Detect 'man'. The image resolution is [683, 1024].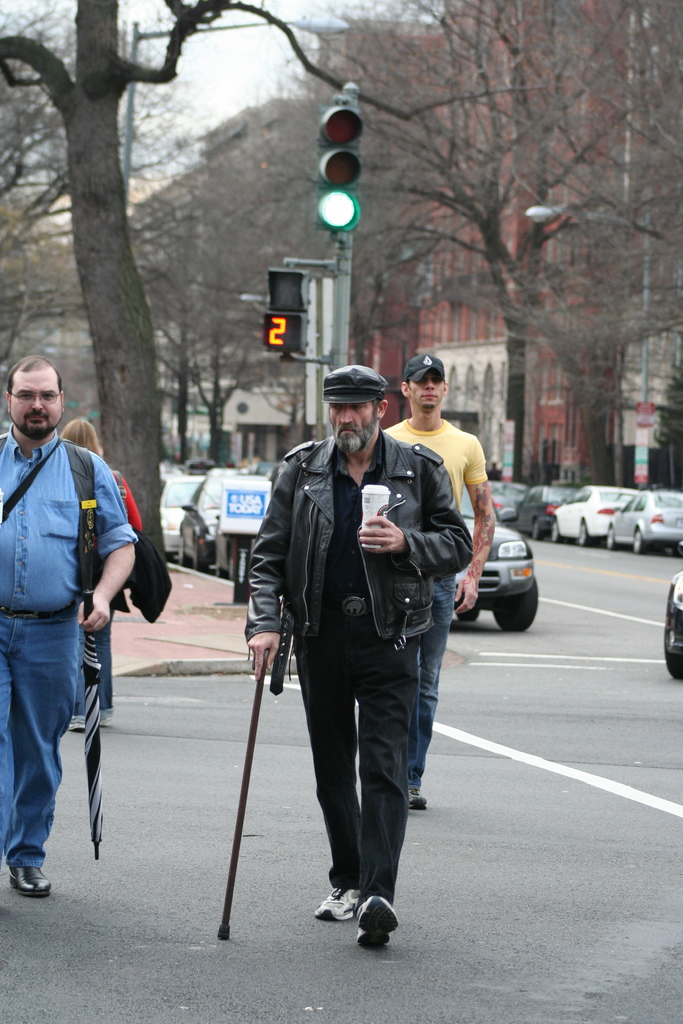
<bbox>243, 365, 461, 966</bbox>.
